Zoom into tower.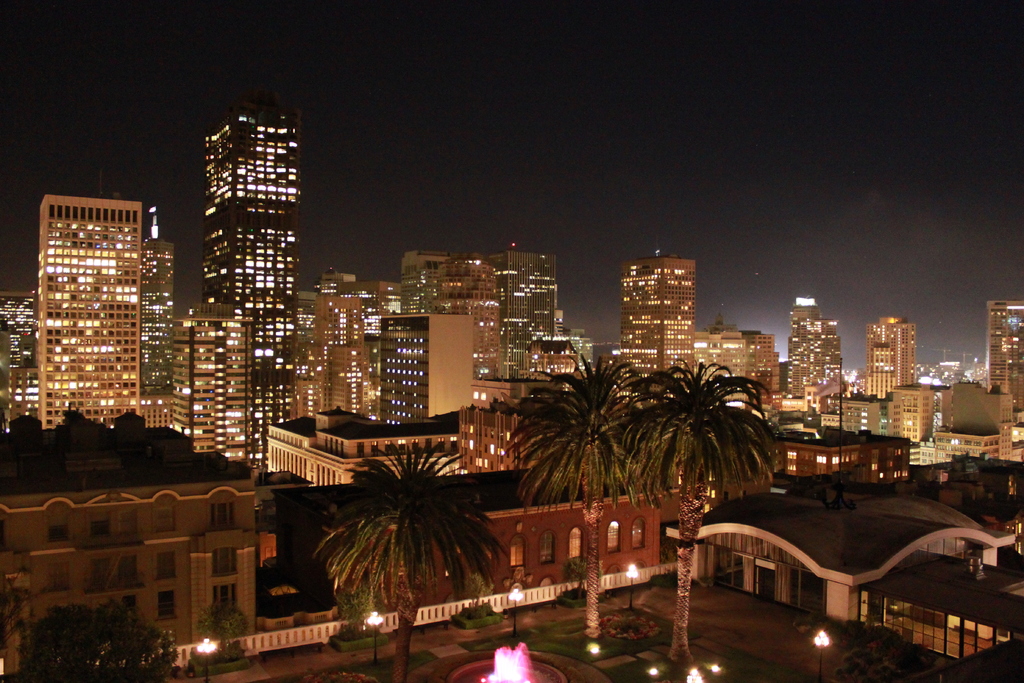
Zoom target: bbox=(698, 320, 753, 386).
